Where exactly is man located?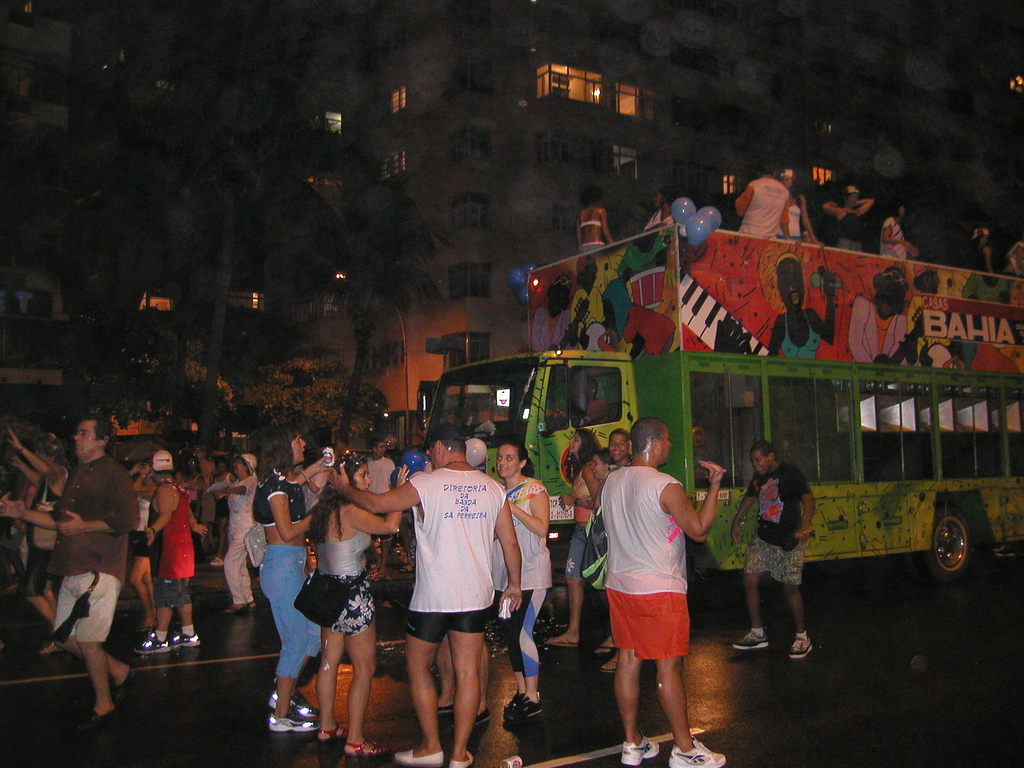
Its bounding box is region(880, 206, 918, 259).
